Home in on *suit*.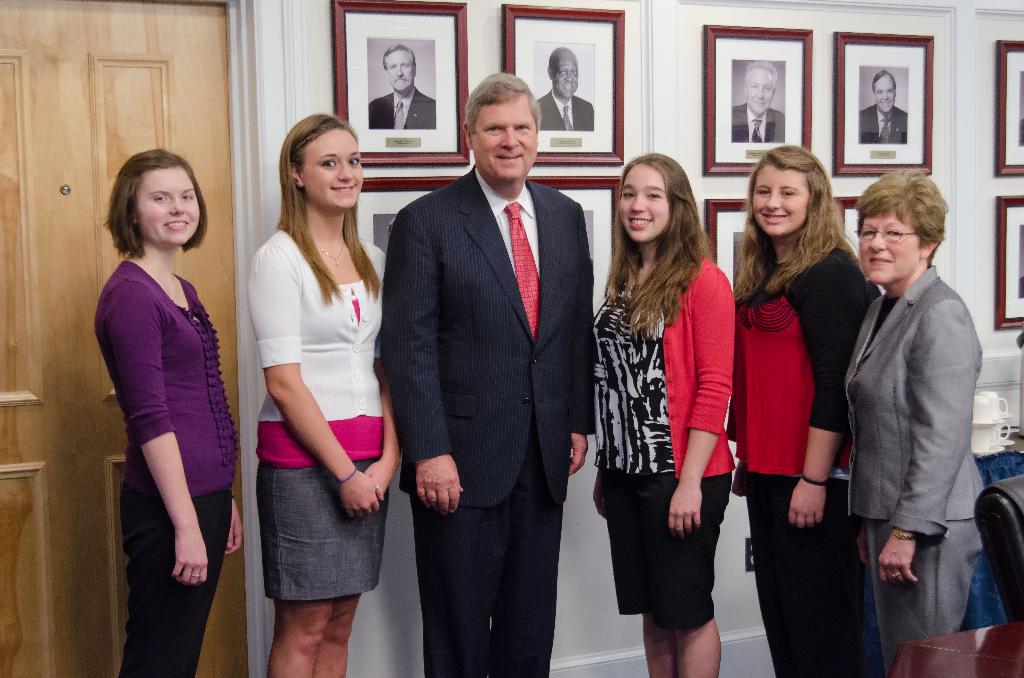
Homed in at bbox(538, 85, 594, 130).
